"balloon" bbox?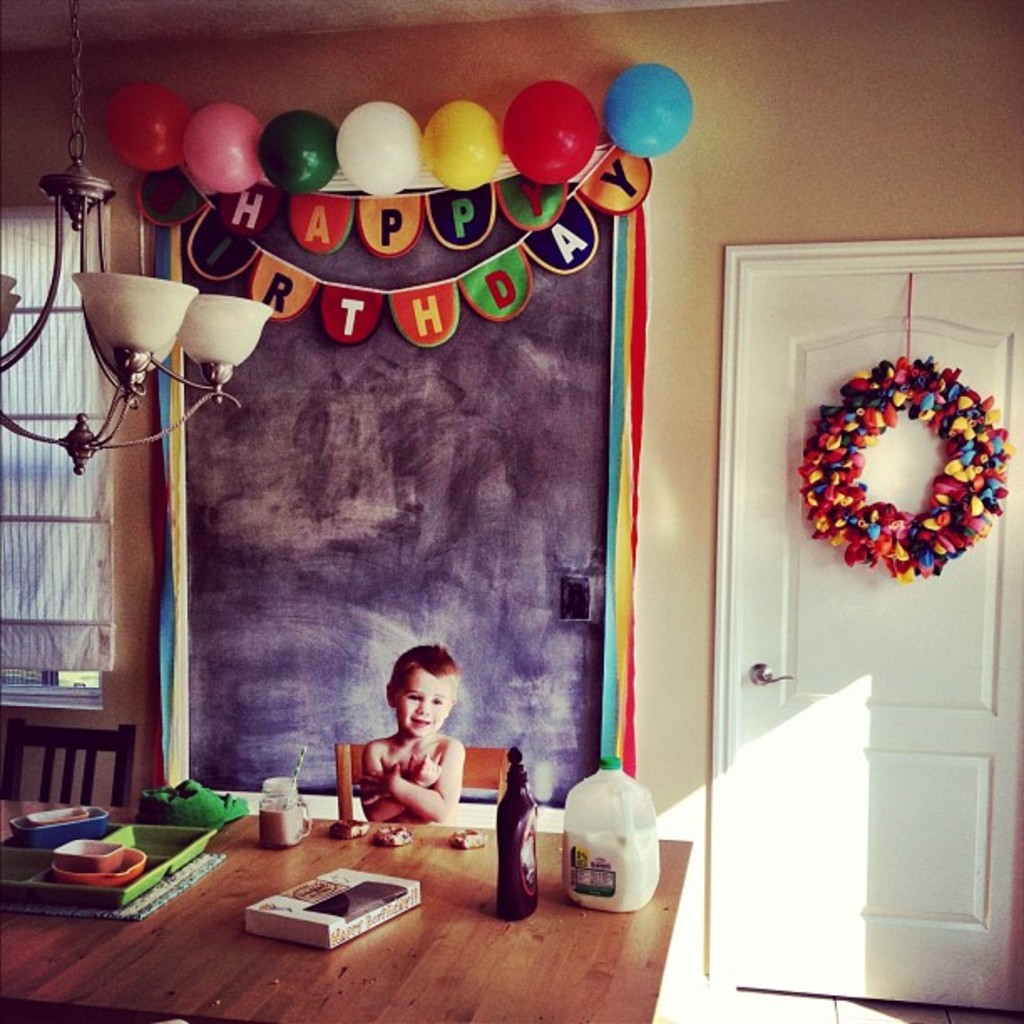
Rect(500, 80, 601, 184)
